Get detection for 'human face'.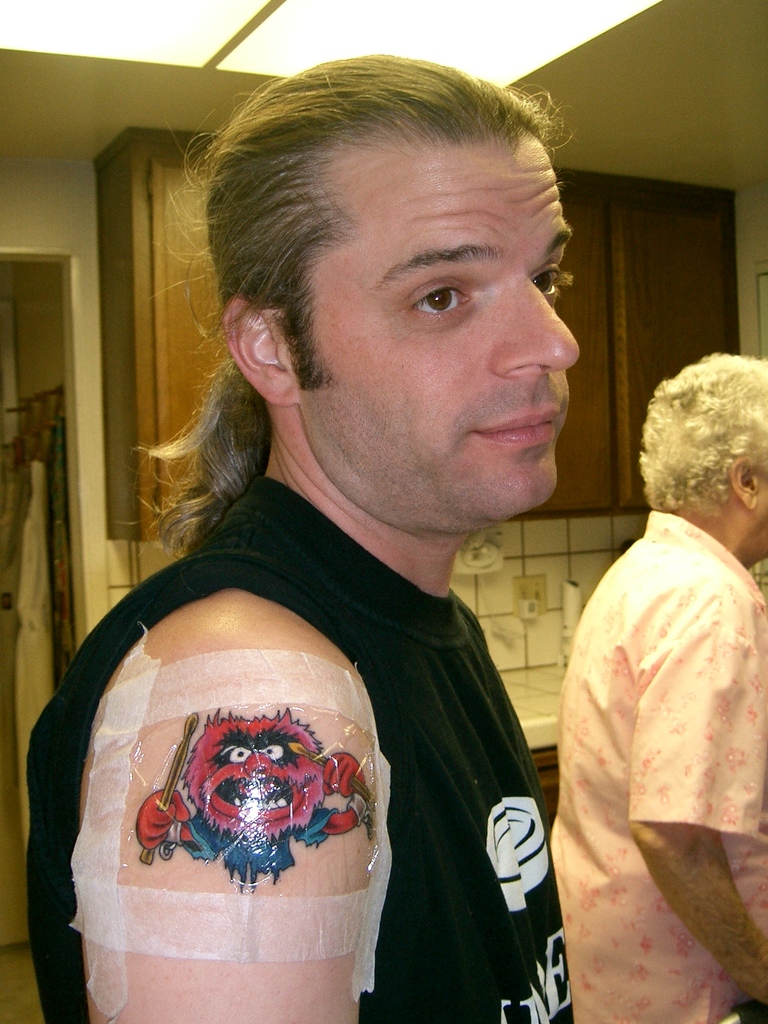
Detection: [x1=279, y1=142, x2=590, y2=527].
